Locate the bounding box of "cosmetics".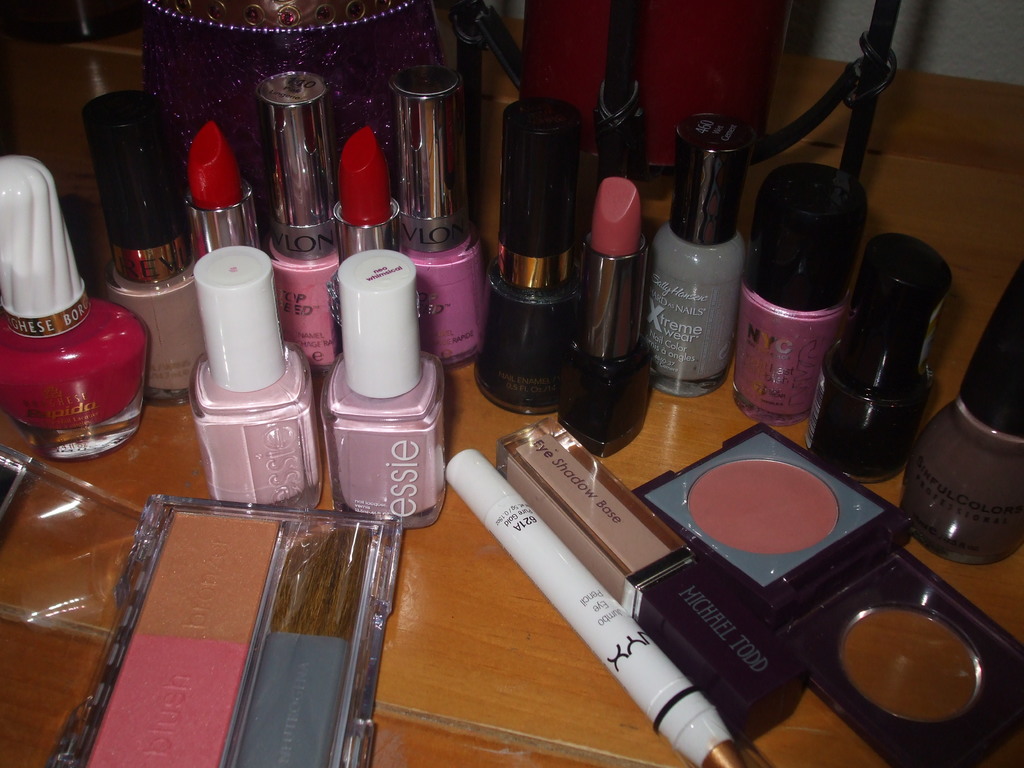
Bounding box: box(563, 172, 655, 447).
